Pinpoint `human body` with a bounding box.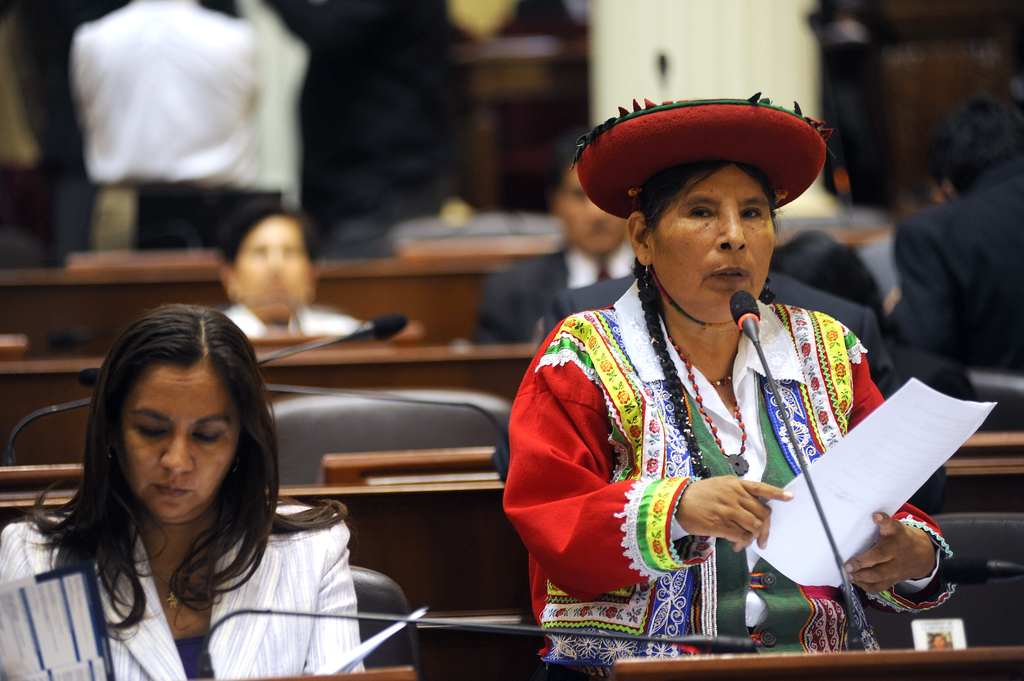
460,156,639,348.
